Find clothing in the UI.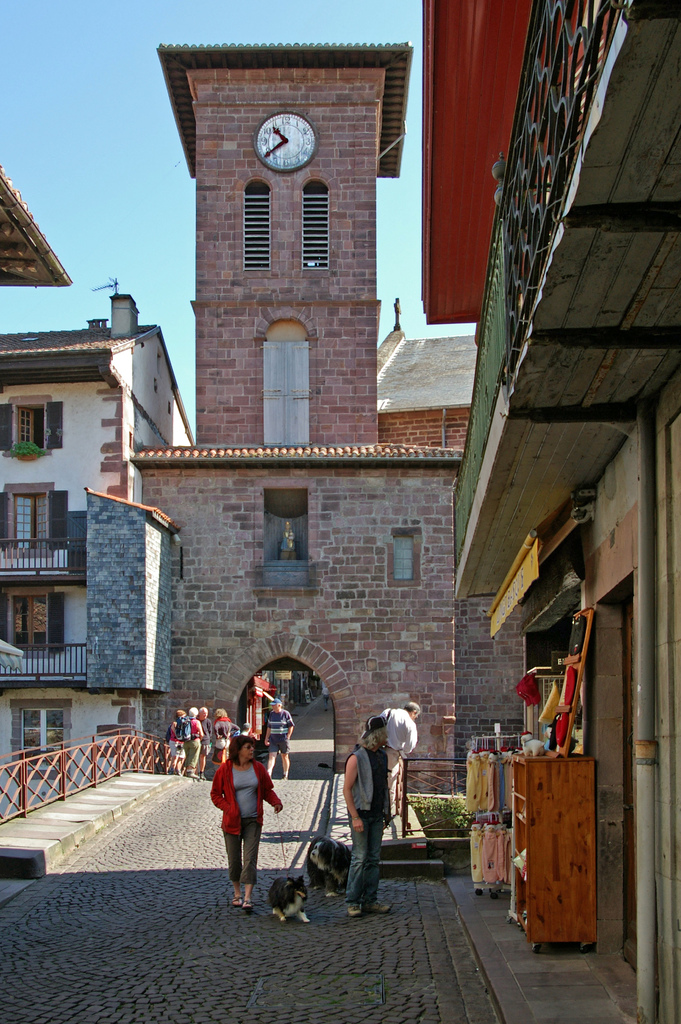
UI element at <bbox>229, 825, 249, 890</bbox>.
